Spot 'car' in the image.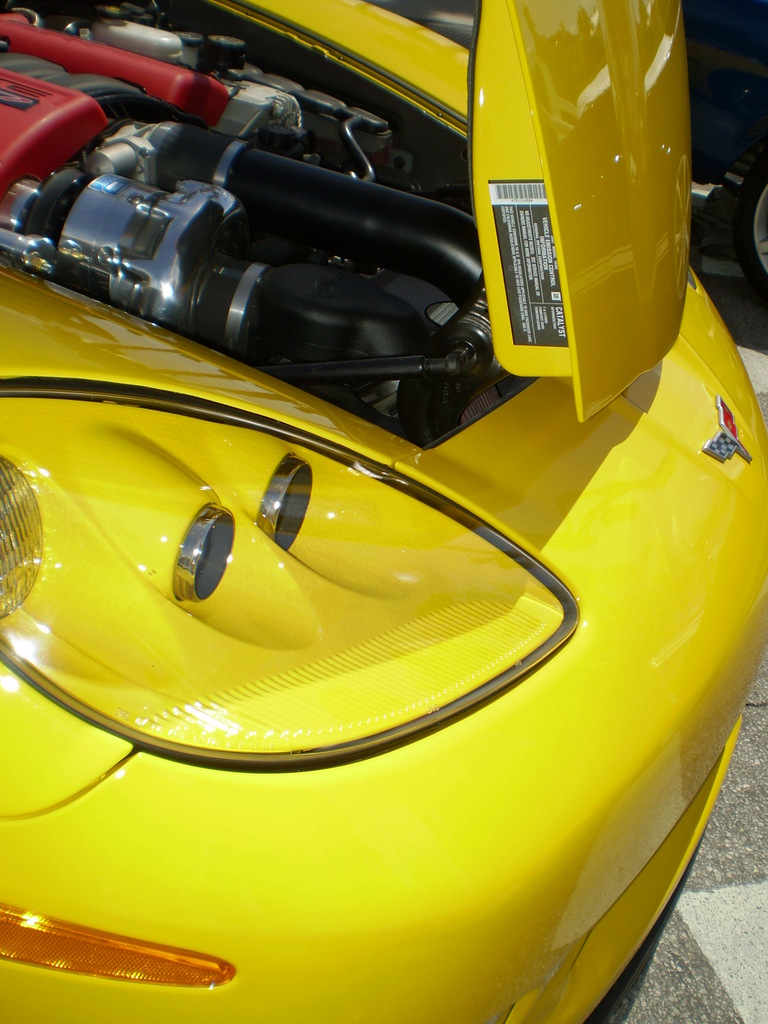
'car' found at Rect(0, 76, 738, 981).
